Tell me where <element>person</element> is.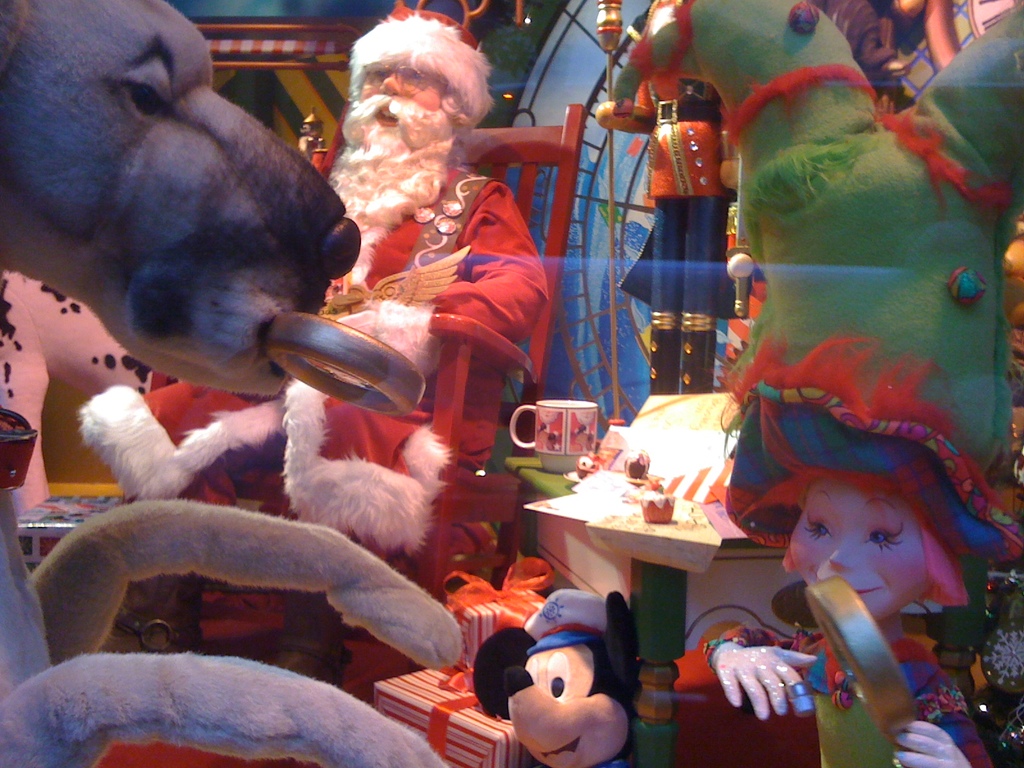
<element>person</element> is at bbox=(77, 0, 552, 678).
